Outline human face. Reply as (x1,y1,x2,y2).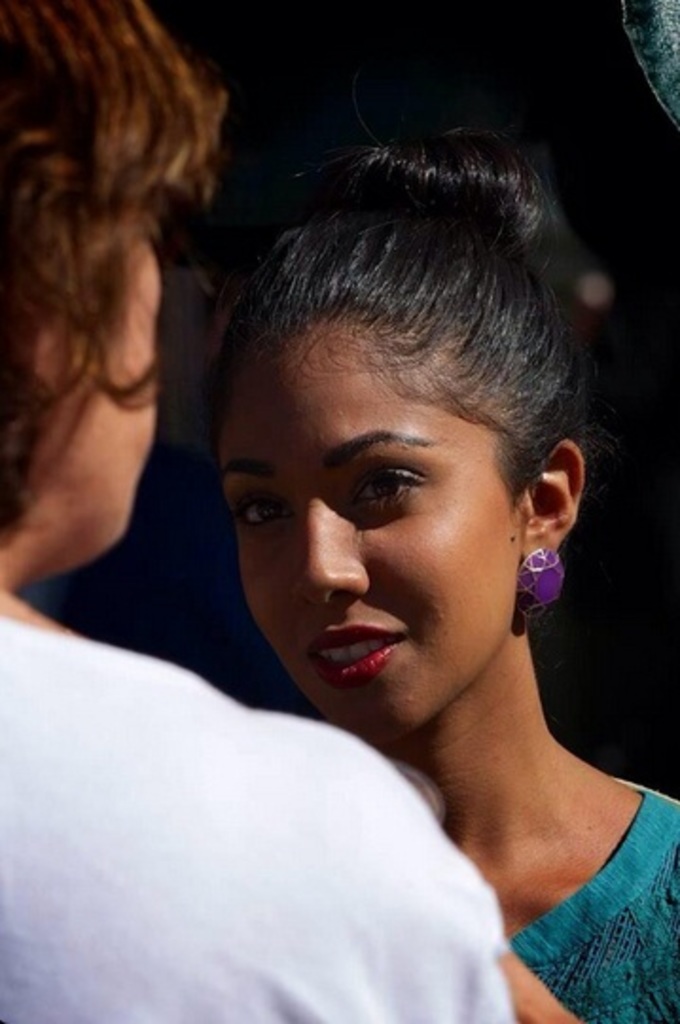
(203,348,536,742).
